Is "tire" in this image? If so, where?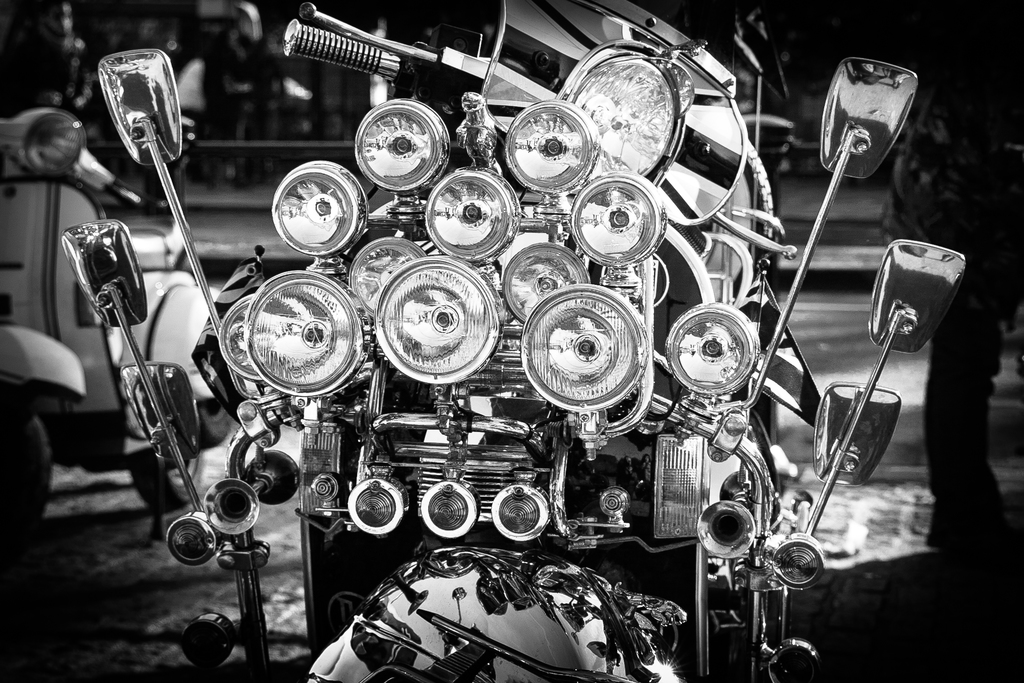
Yes, at crop(130, 448, 204, 512).
